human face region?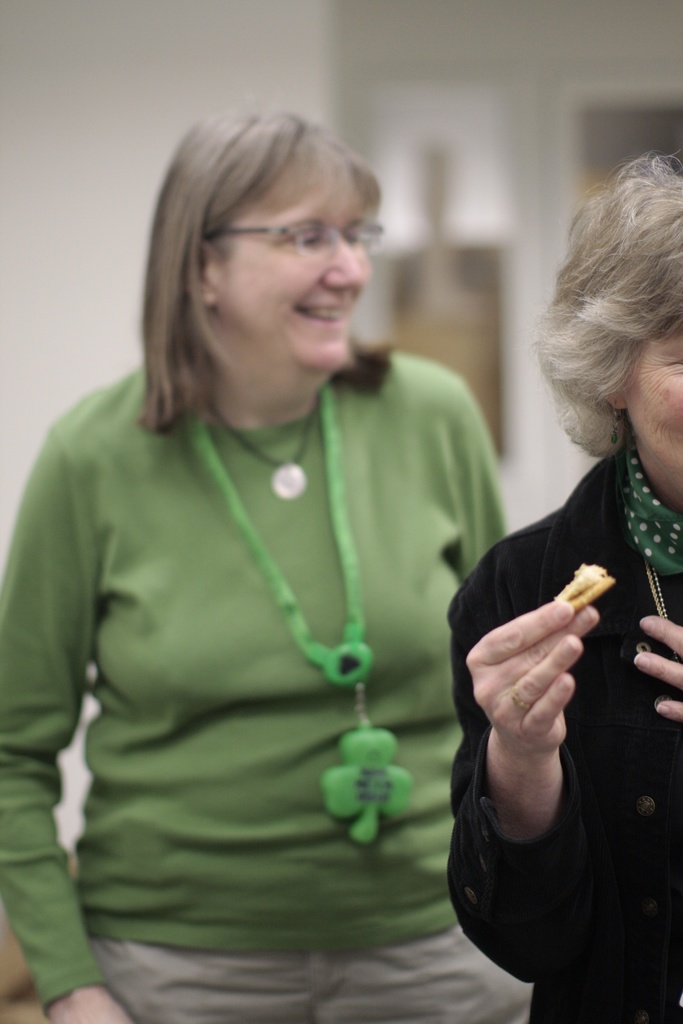
pyautogui.locateOnScreen(215, 188, 368, 365)
